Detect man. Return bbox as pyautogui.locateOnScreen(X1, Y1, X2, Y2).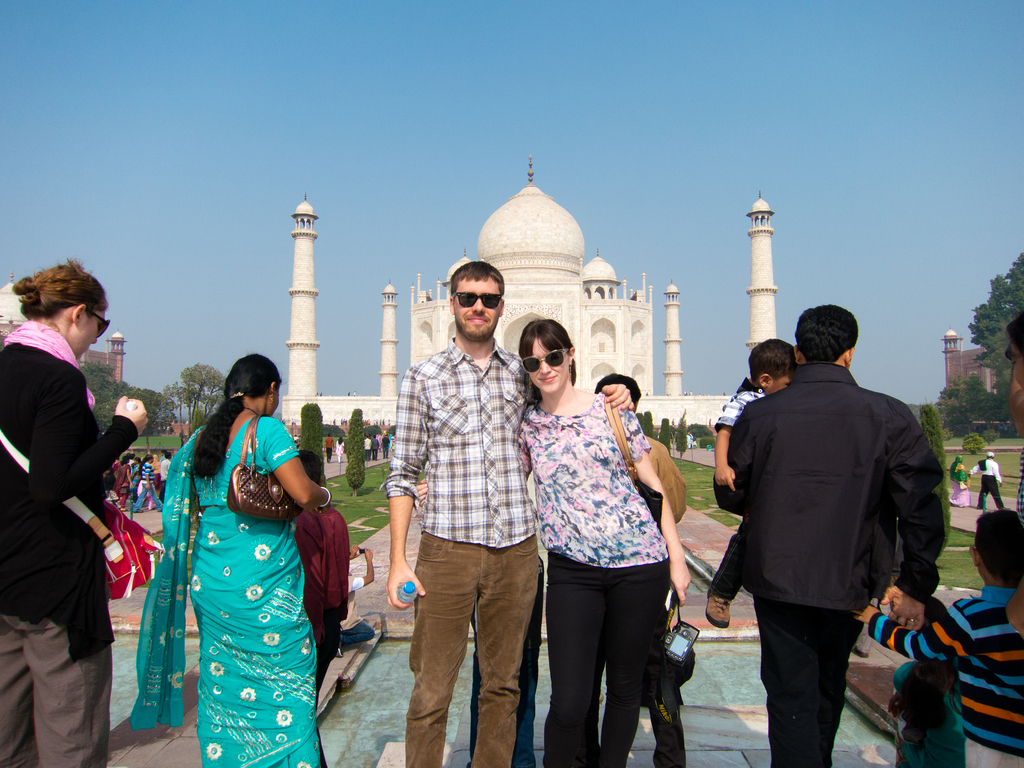
pyautogui.locateOnScreen(707, 315, 944, 753).
